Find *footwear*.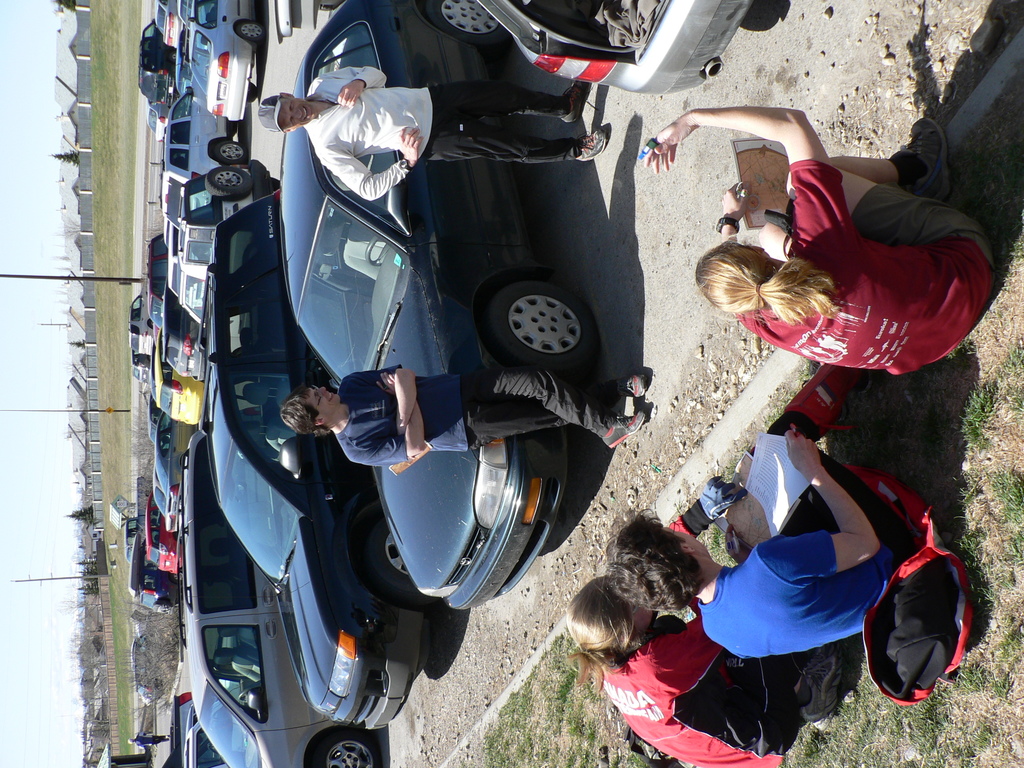
bbox=(900, 116, 948, 198).
